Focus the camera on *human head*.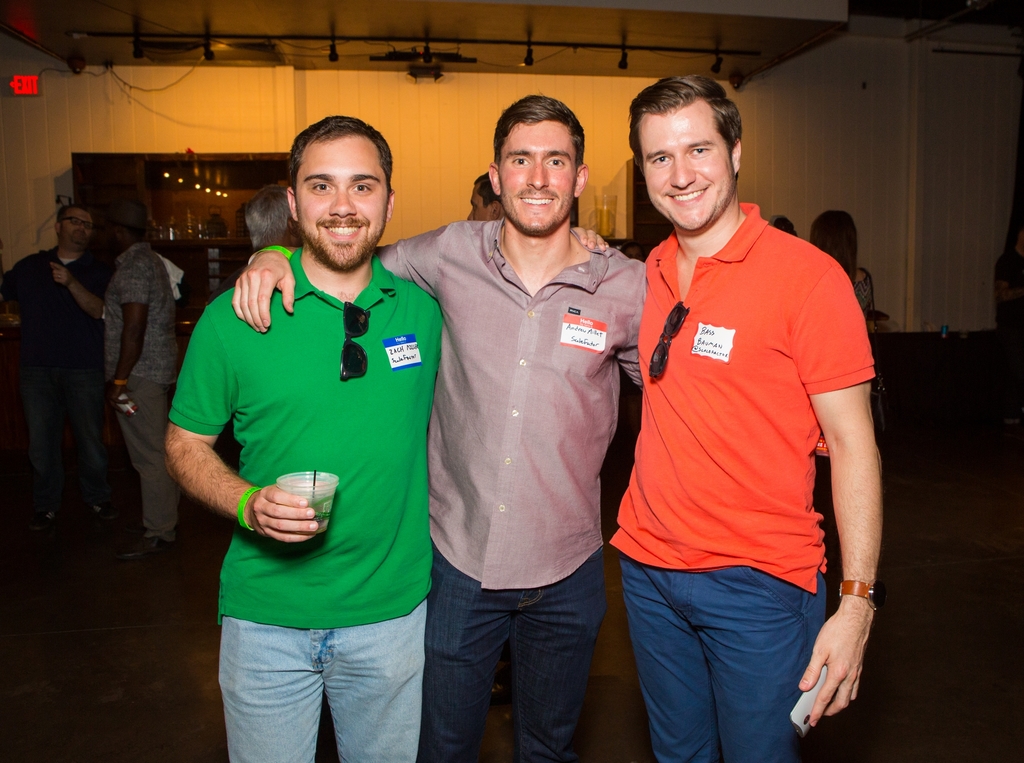
Focus region: (634,75,746,234).
